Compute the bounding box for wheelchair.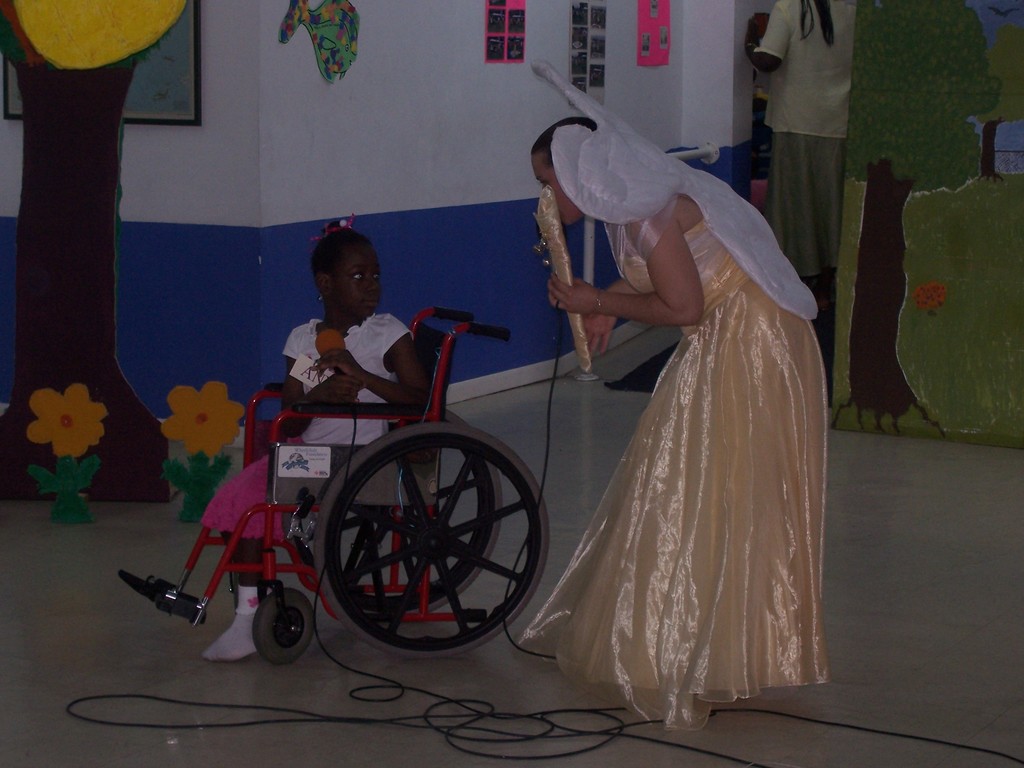
bbox=[152, 273, 553, 648].
